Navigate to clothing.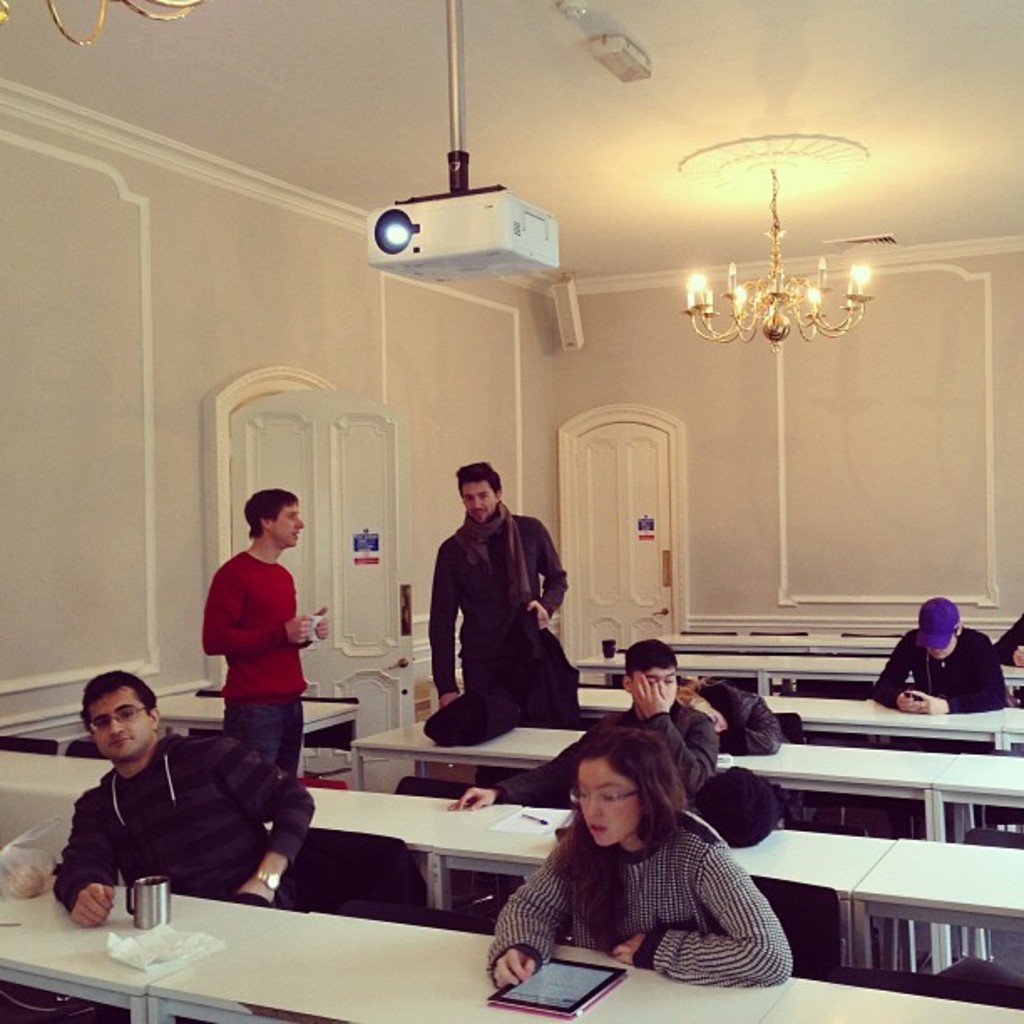
Navigation target: {"x1": 432, "y1": 512, "x2": 571, "y2": 711}.
